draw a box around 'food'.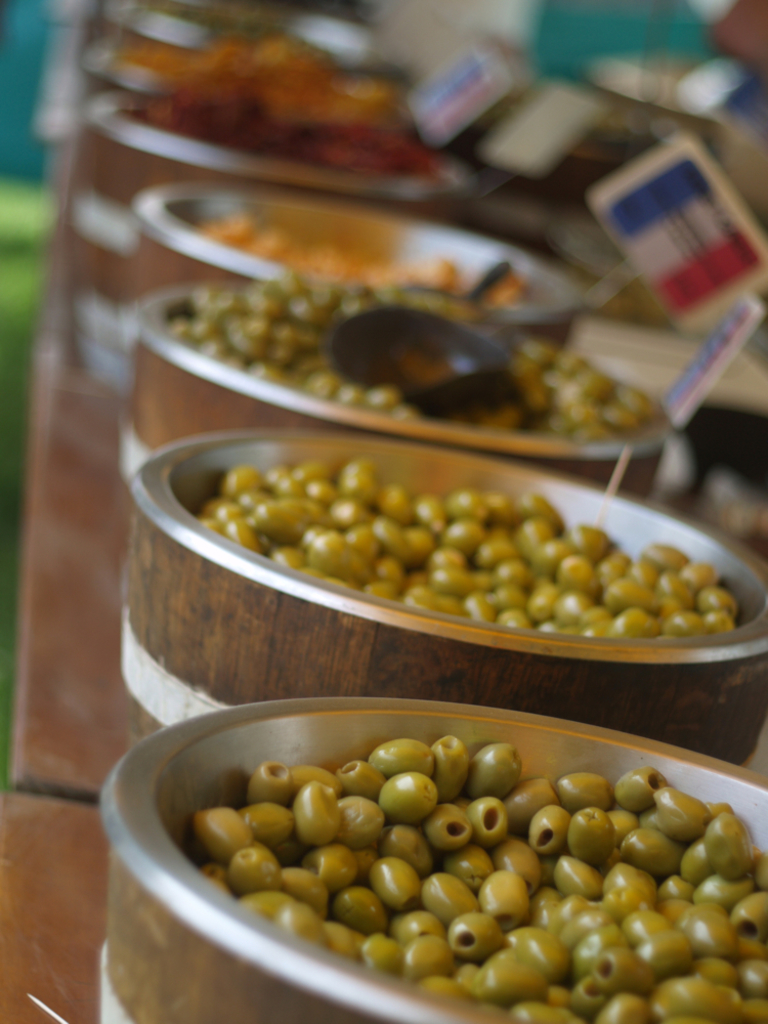
Rect(114, 38, 401, 121).
